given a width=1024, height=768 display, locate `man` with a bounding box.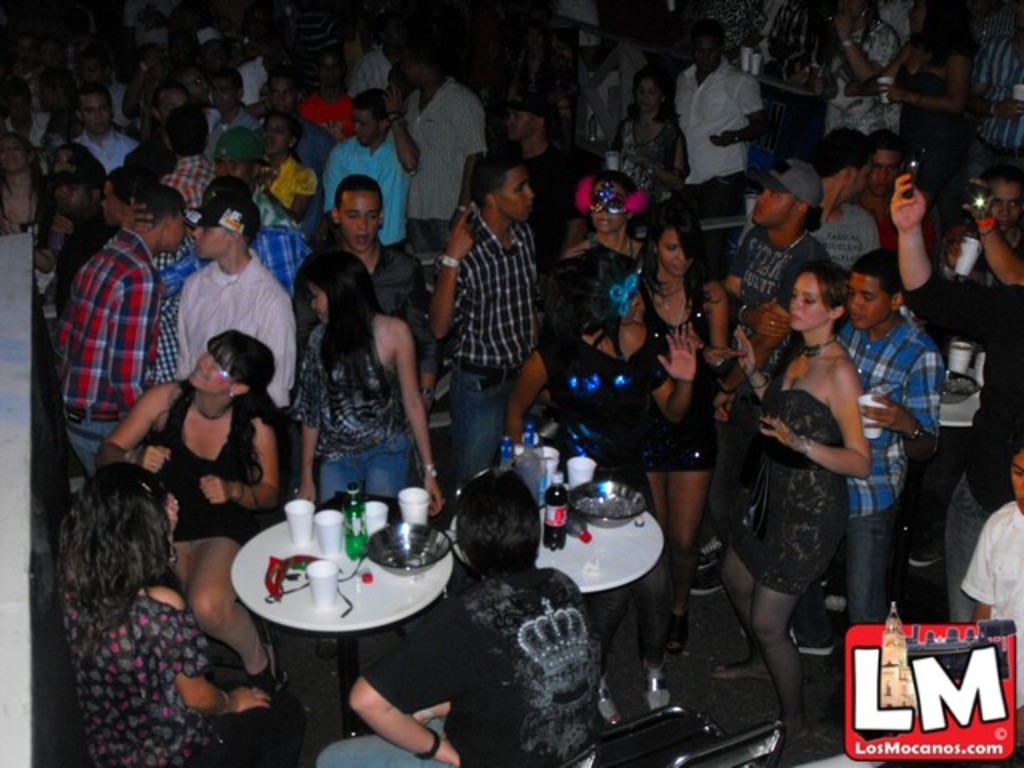
Located: 667 26 765 222.
